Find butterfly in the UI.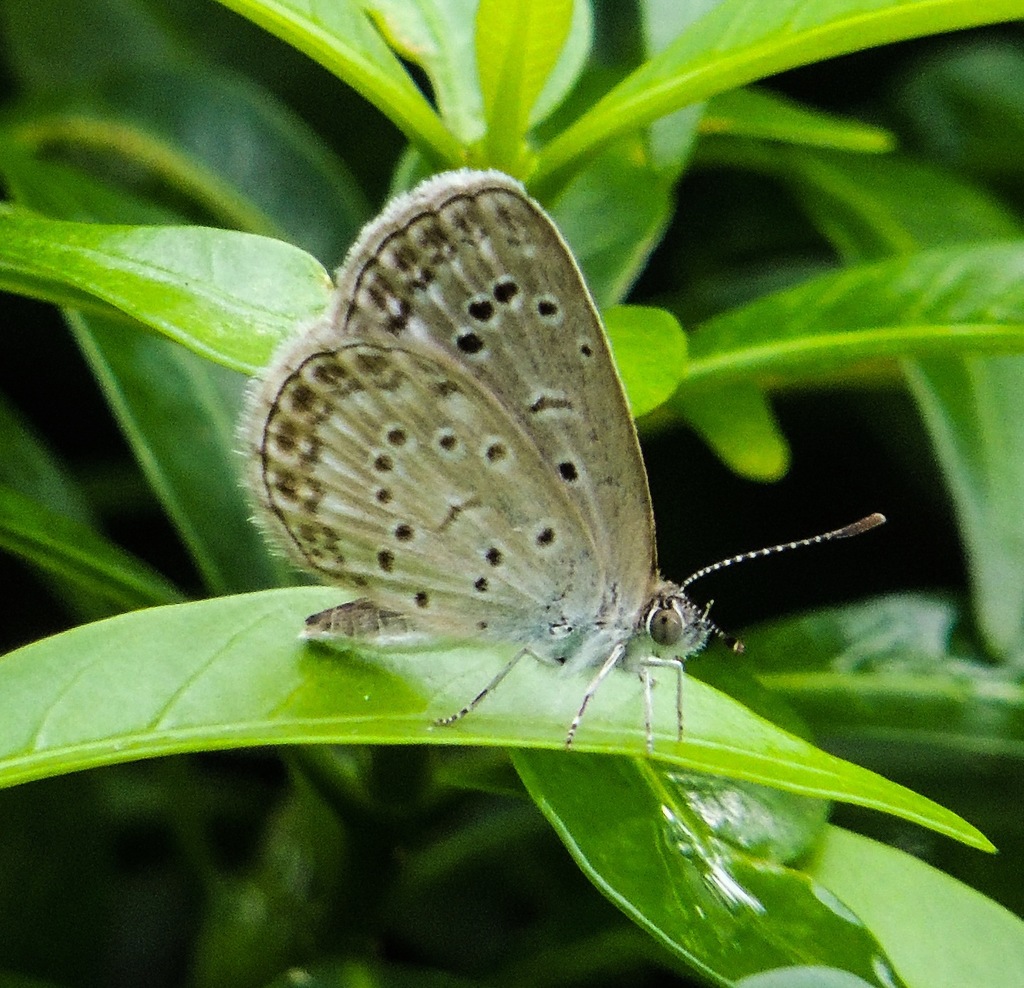
UI element at detection(227, 164, 887, 757).
